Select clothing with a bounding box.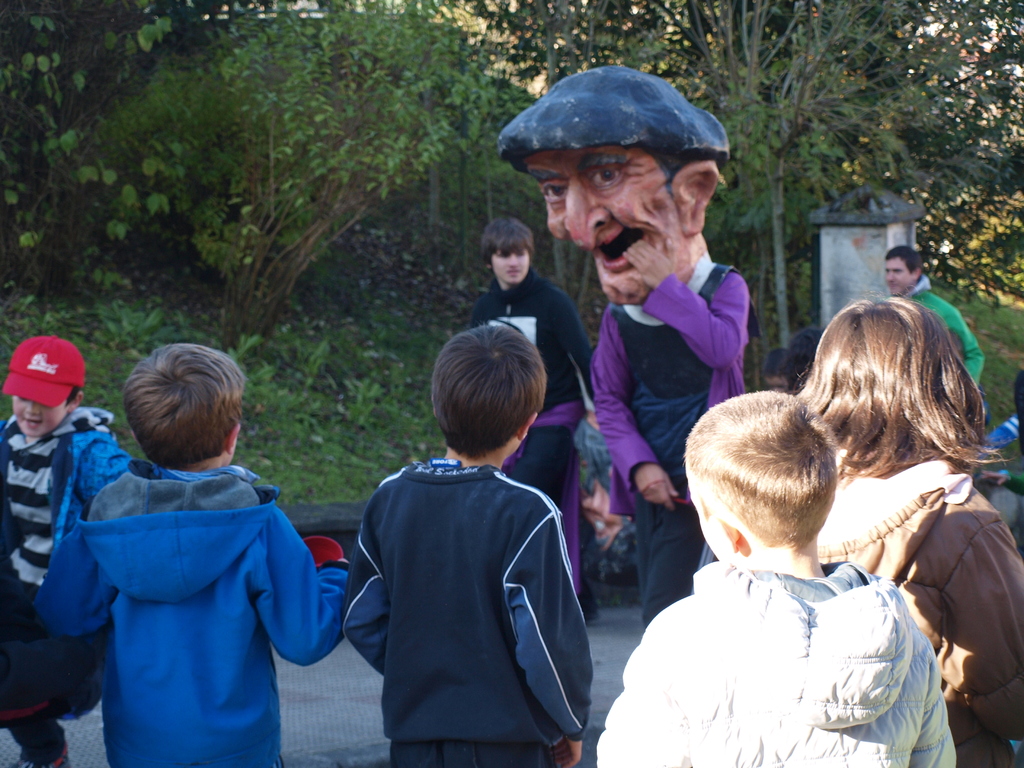
crop(470, 265, 594, 604).
